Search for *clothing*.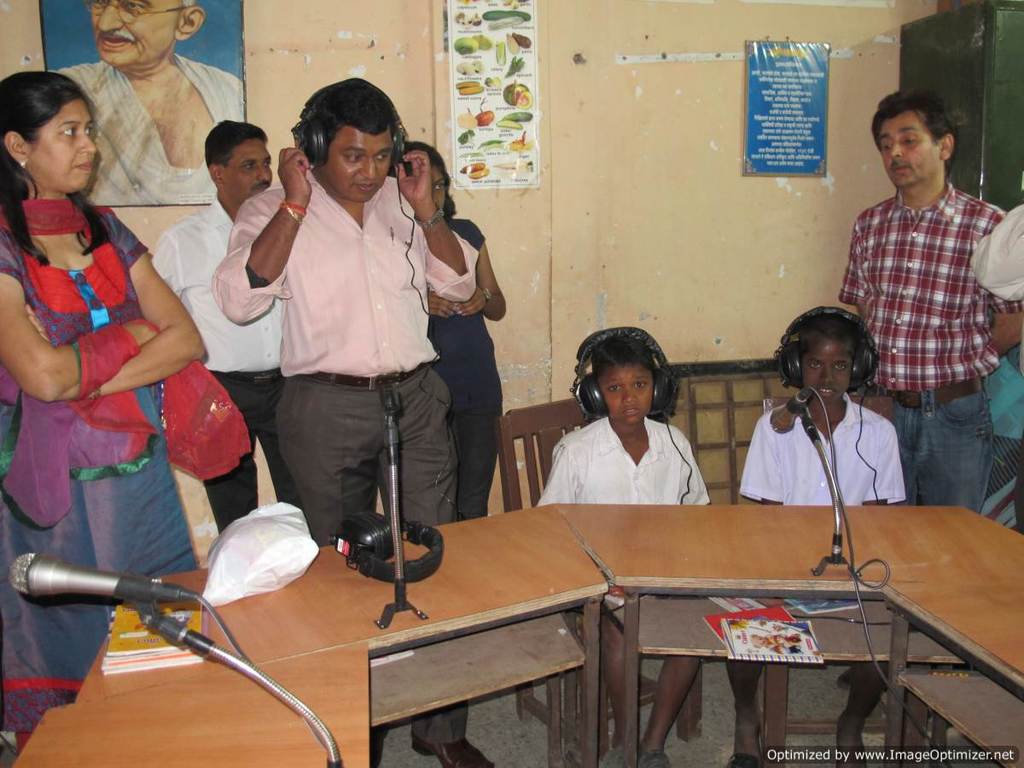
Found at x1=150 y1=191 x2=291 y2=531.
